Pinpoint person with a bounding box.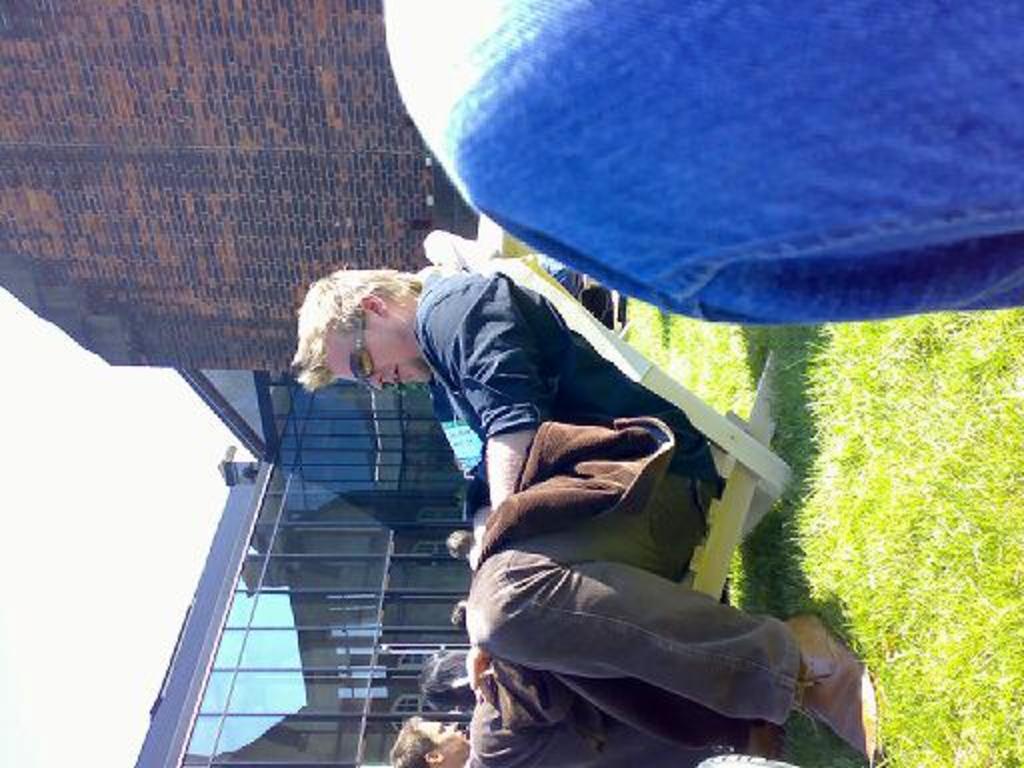
select_region(384, 0, 1022, 322).
